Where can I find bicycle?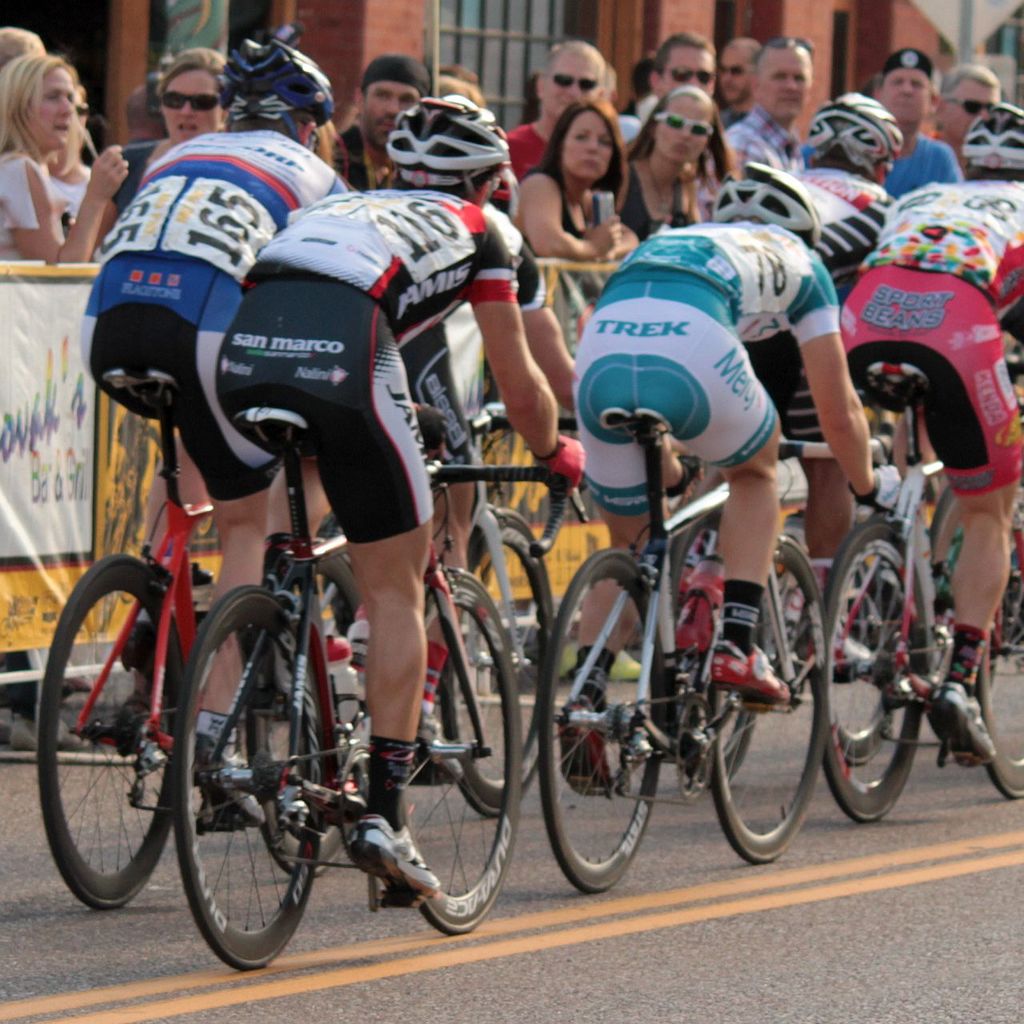
You can find it at box(302, 396, 565, 839).
